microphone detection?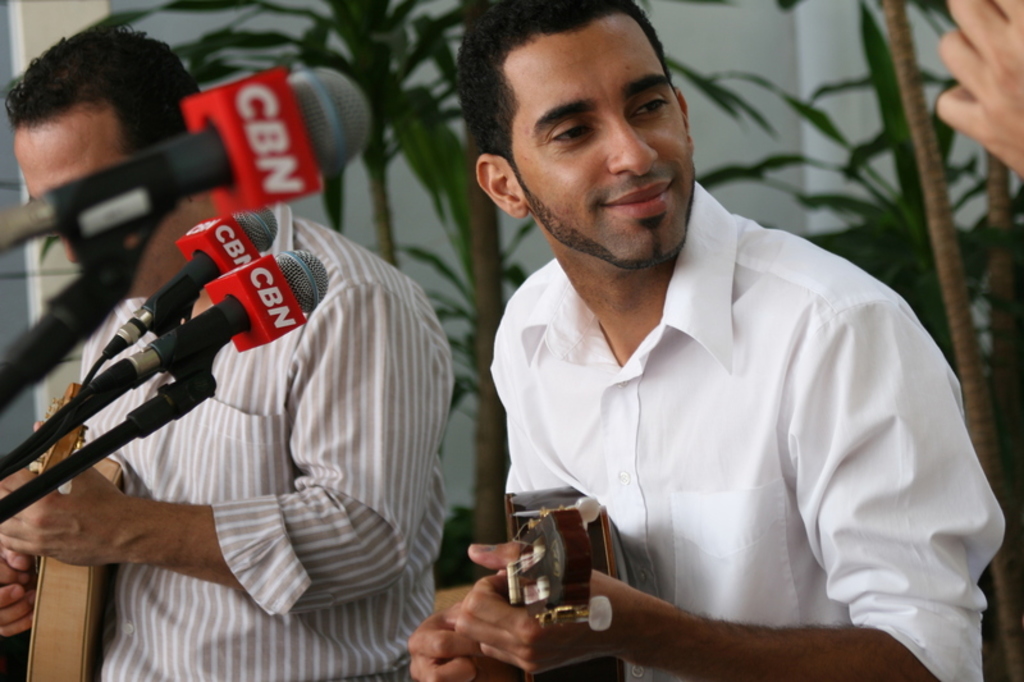
96, 205, 278, 351
